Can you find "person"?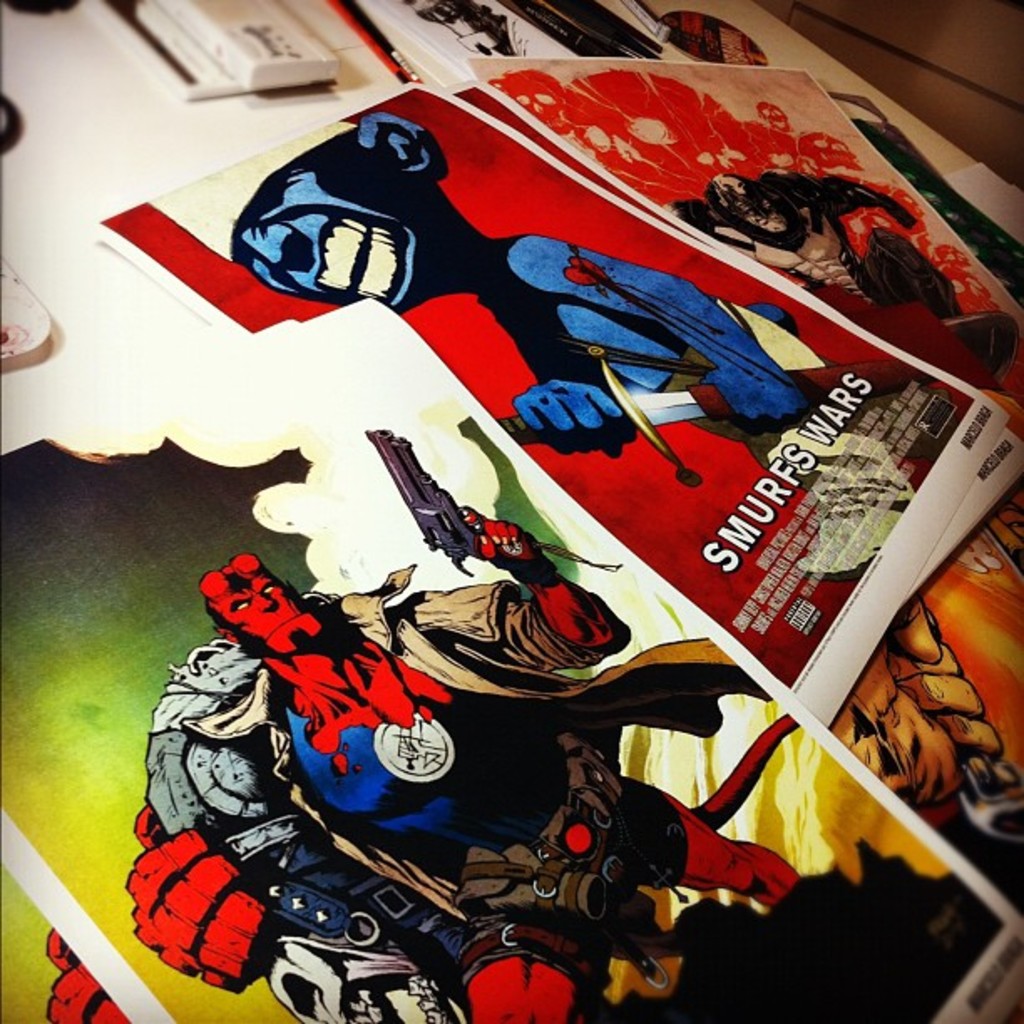
Yes, bounding box: [706,176,965,306].
